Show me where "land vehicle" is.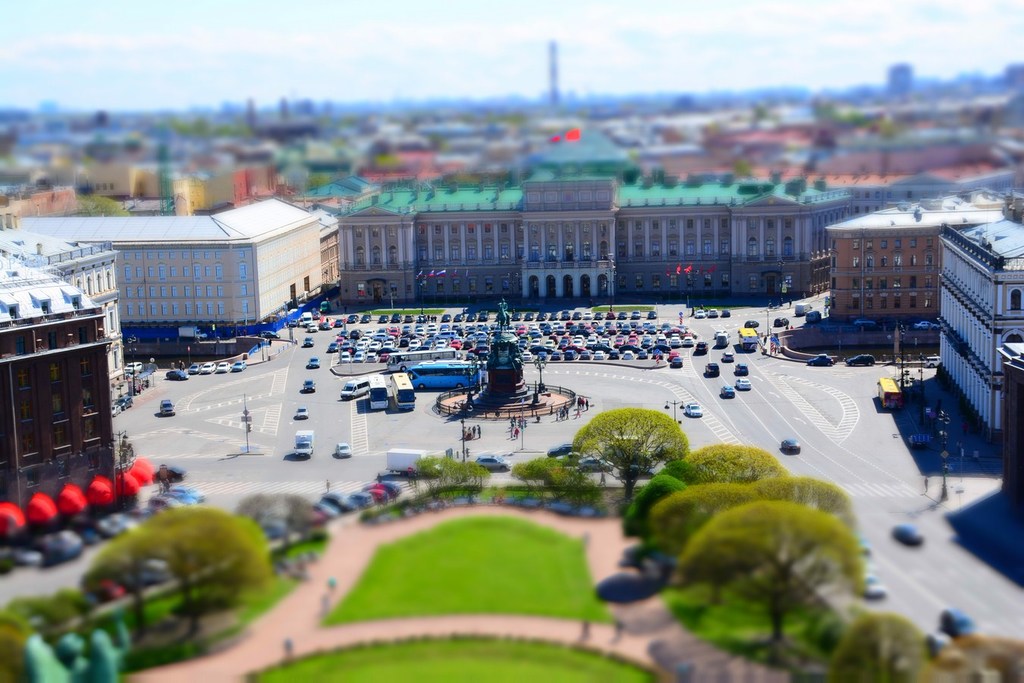
"land vehicle" is at x1=292 y1=319 x2=294 y2=323.
